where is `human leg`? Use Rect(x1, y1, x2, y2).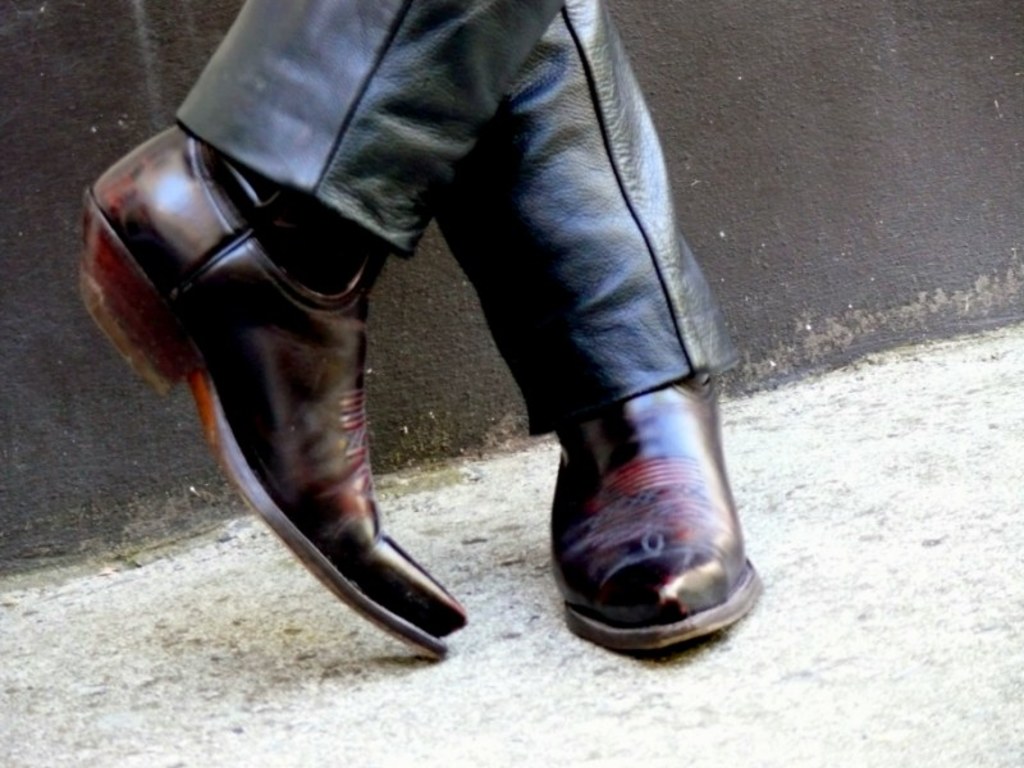
Rect(431, 0, 765, 652).
